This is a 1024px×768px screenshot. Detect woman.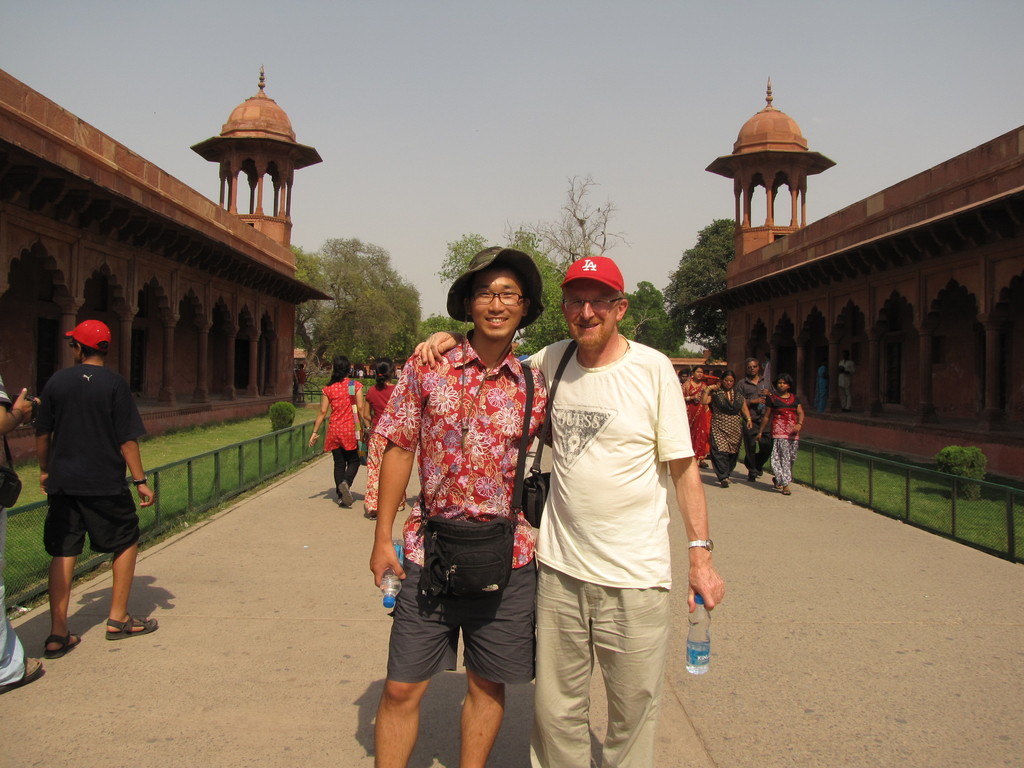
locate(685, 365, 715, 468).
